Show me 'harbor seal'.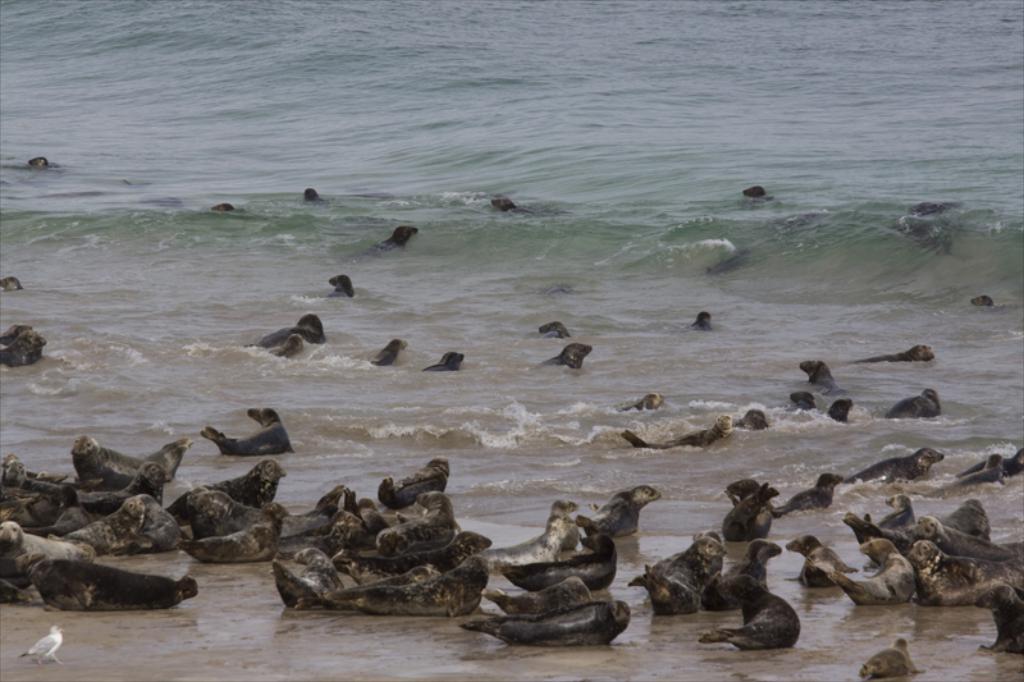
'harbor seal' is here: [858, 637, 923, 681].
